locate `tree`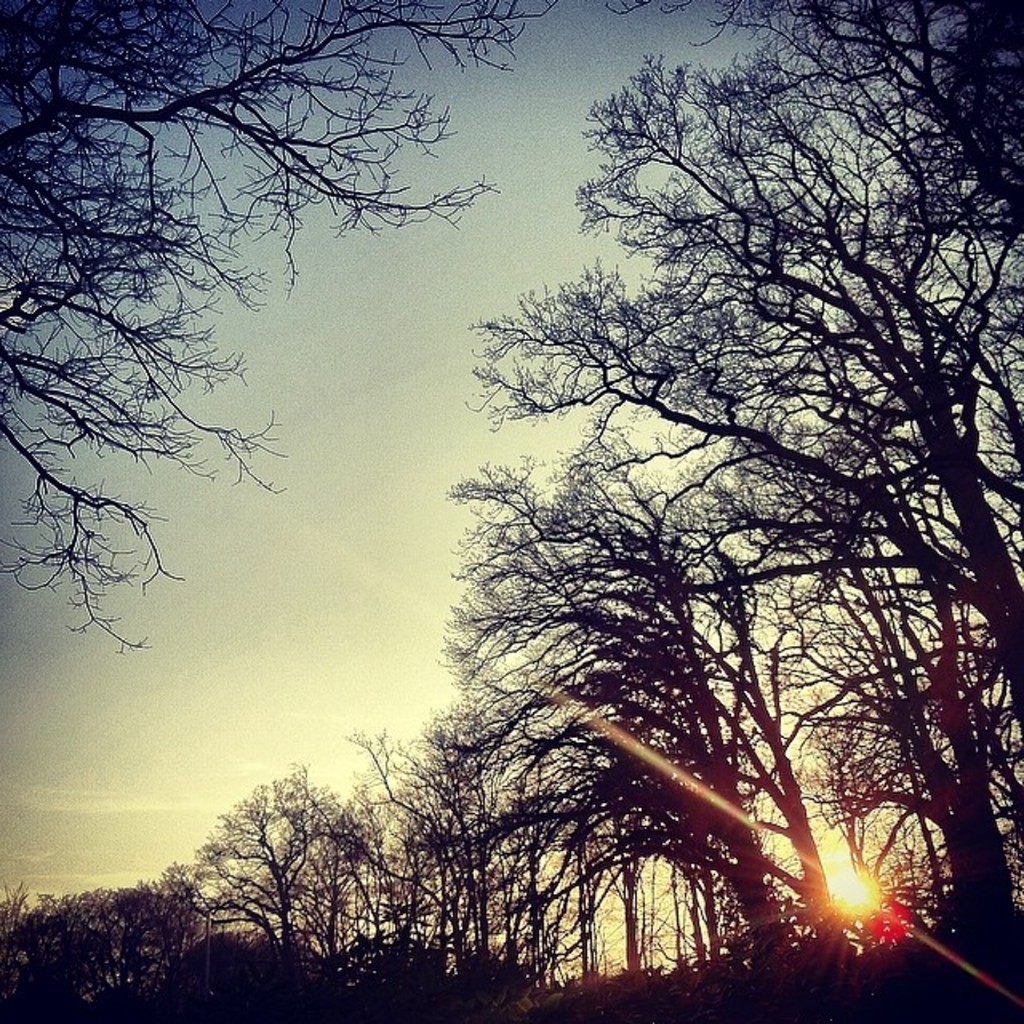
{"x1": 645, "y1": 405, "x2": 1018, "y2": 990}
